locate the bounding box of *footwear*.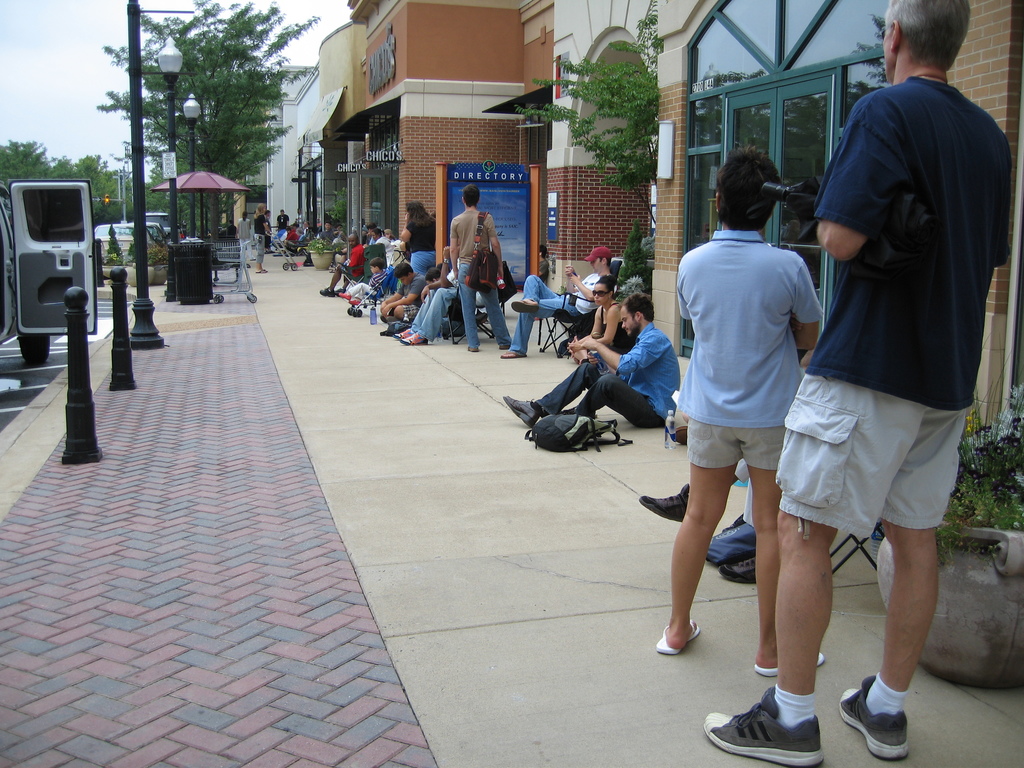
Bounding box: locate(391, 325, 416, 339).
